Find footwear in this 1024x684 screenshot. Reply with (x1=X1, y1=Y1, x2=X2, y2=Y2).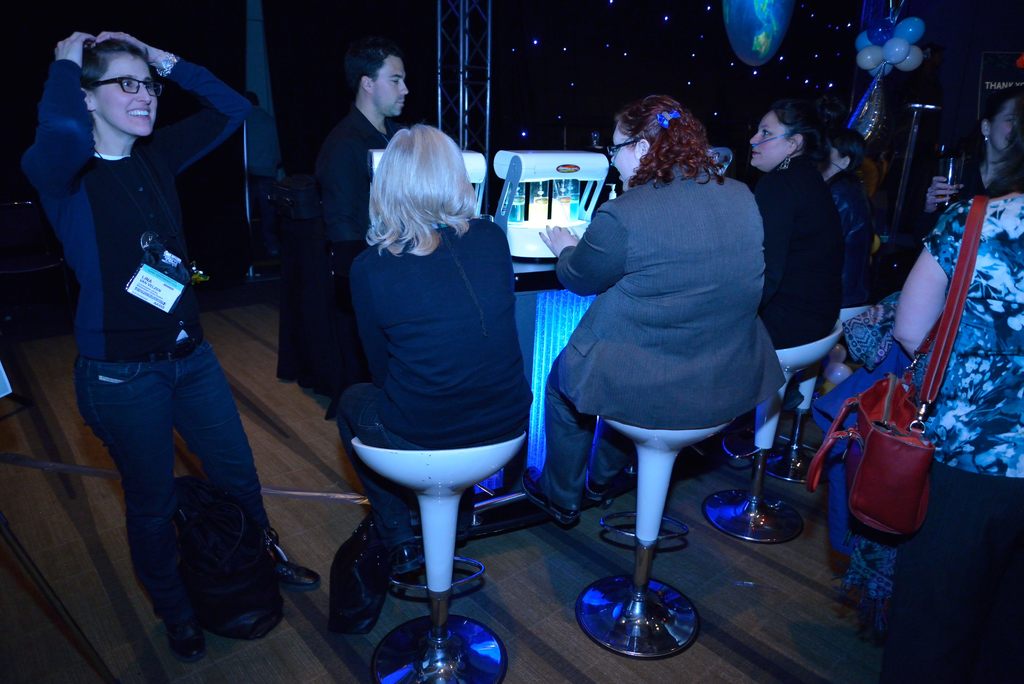
(x1=262, y1=528, x2=329, y2=592).
